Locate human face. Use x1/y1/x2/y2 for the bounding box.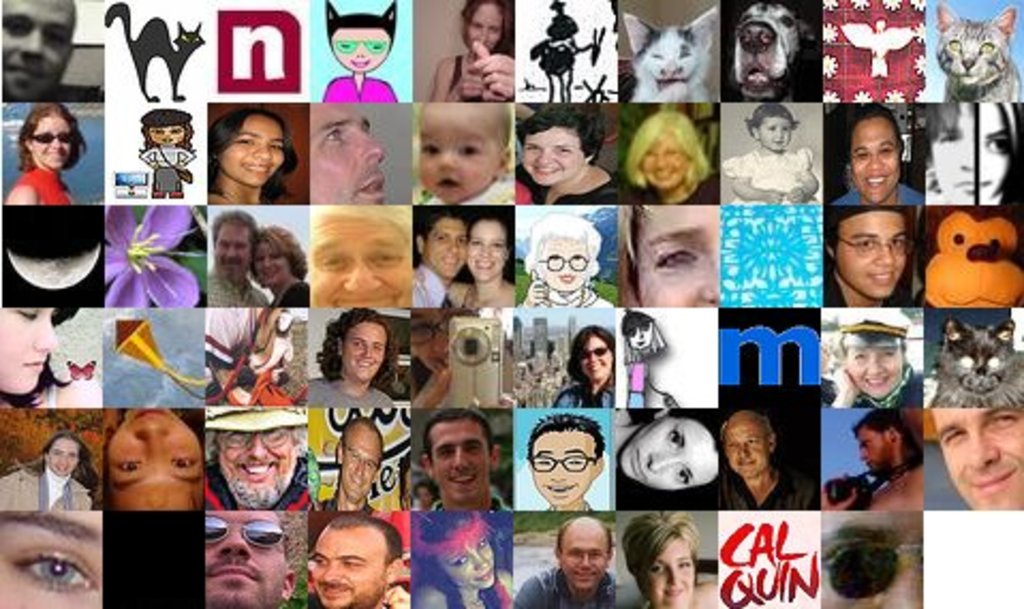
212/218/254/280.
